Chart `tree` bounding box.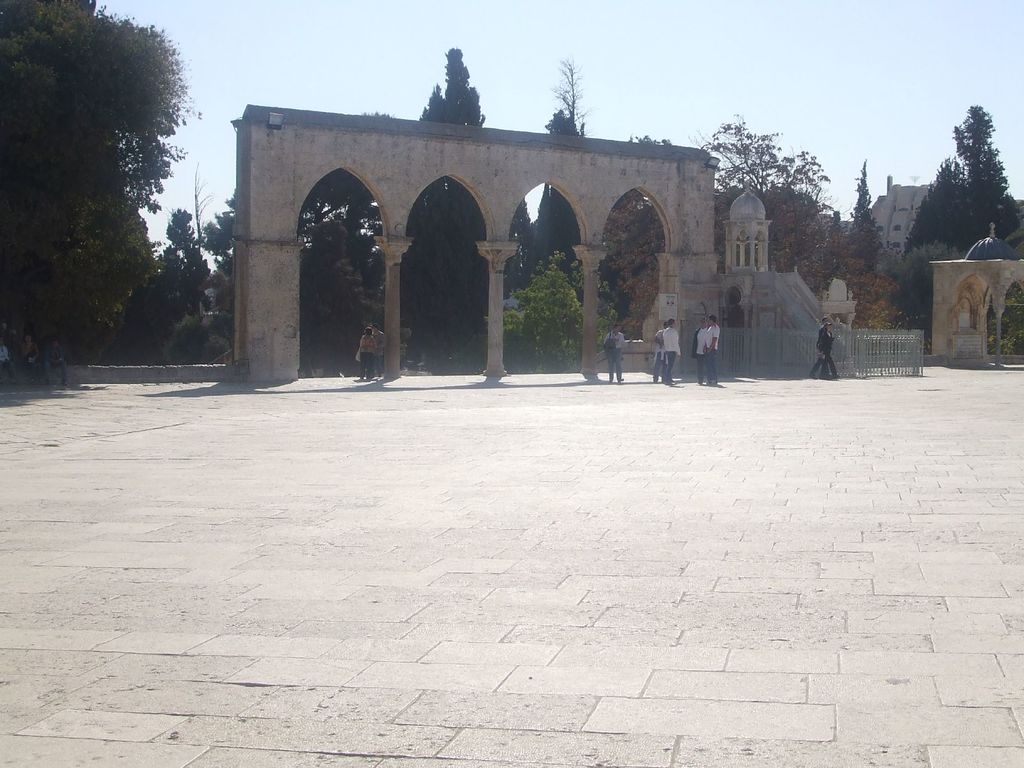
Charted: (x1=54, y1=300, x2=130, y2=364).
